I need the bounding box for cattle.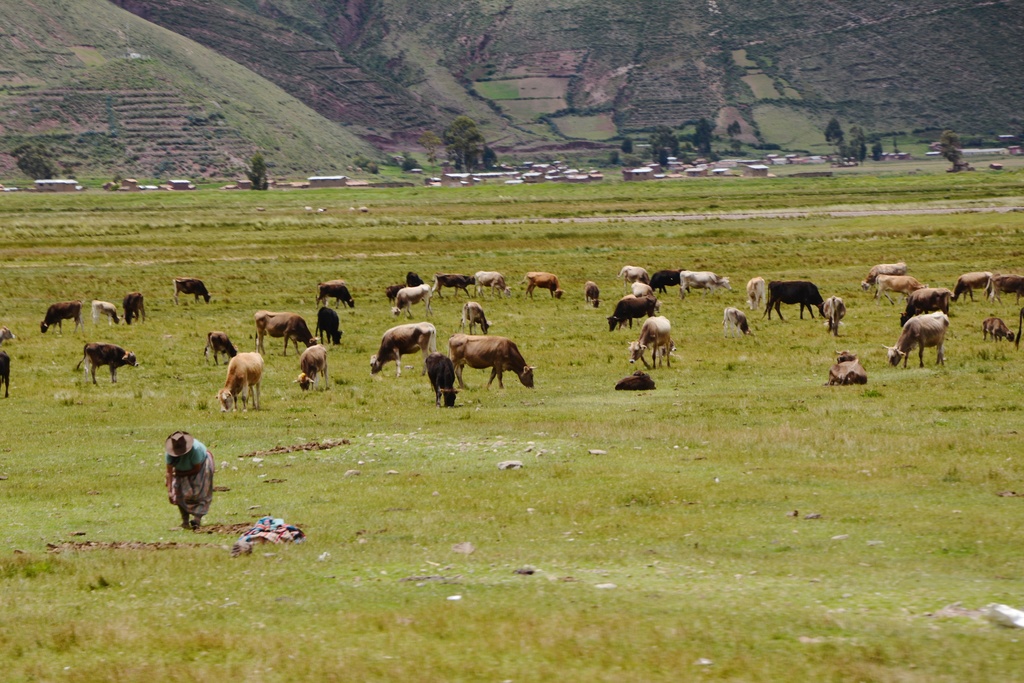
Here it is: select_region(390, 284, 436, 319).
